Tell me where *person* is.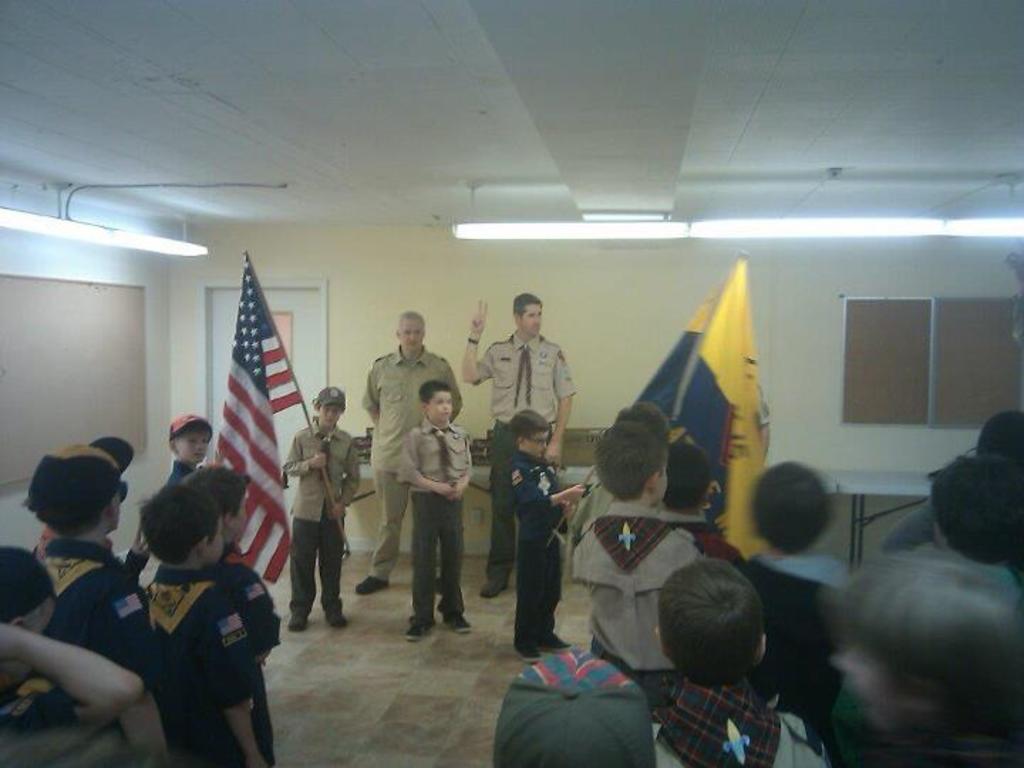
*person* is at 397, 380, 469, 639.
